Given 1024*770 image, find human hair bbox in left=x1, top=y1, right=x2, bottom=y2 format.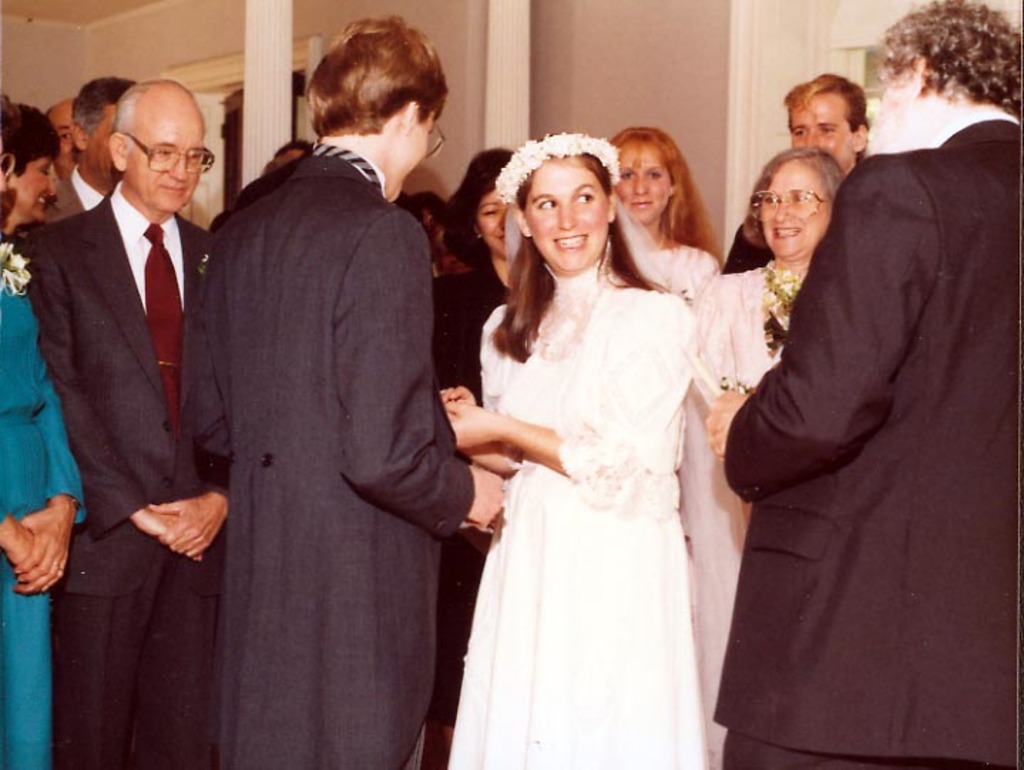
left=601, top=117, right=722, bottom=259.
